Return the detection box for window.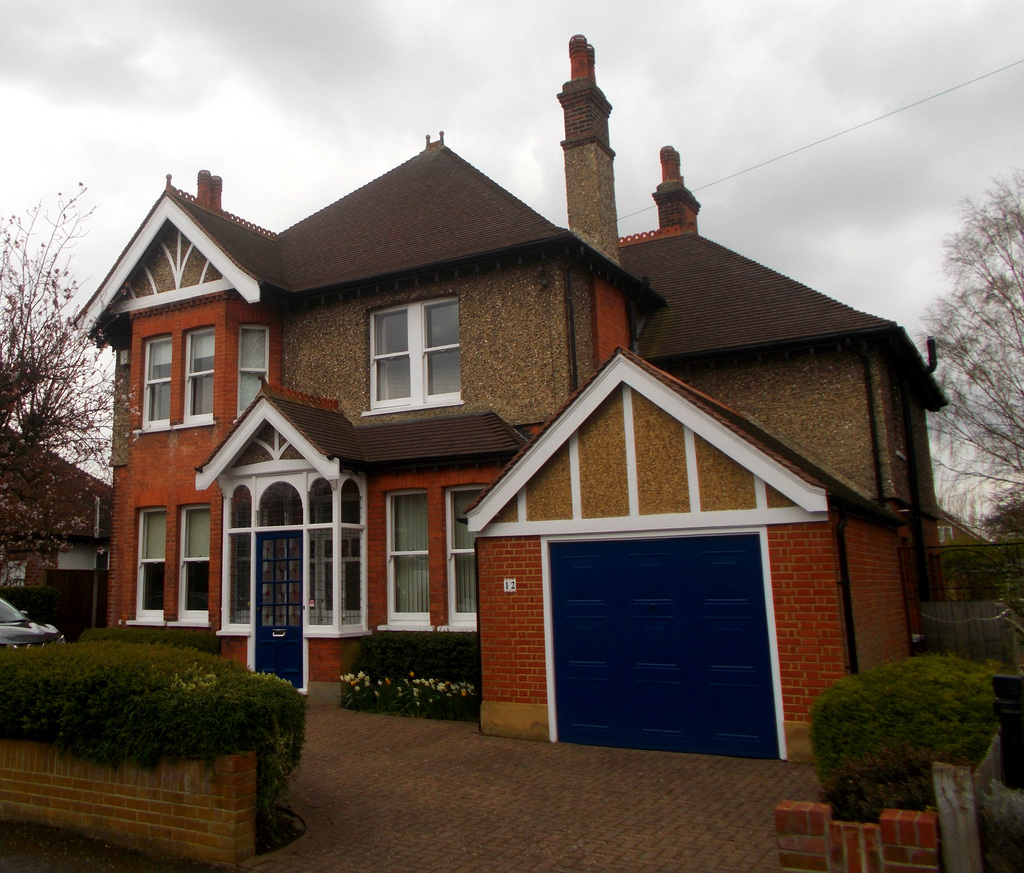
BBox(375, 487, 423, 636).
